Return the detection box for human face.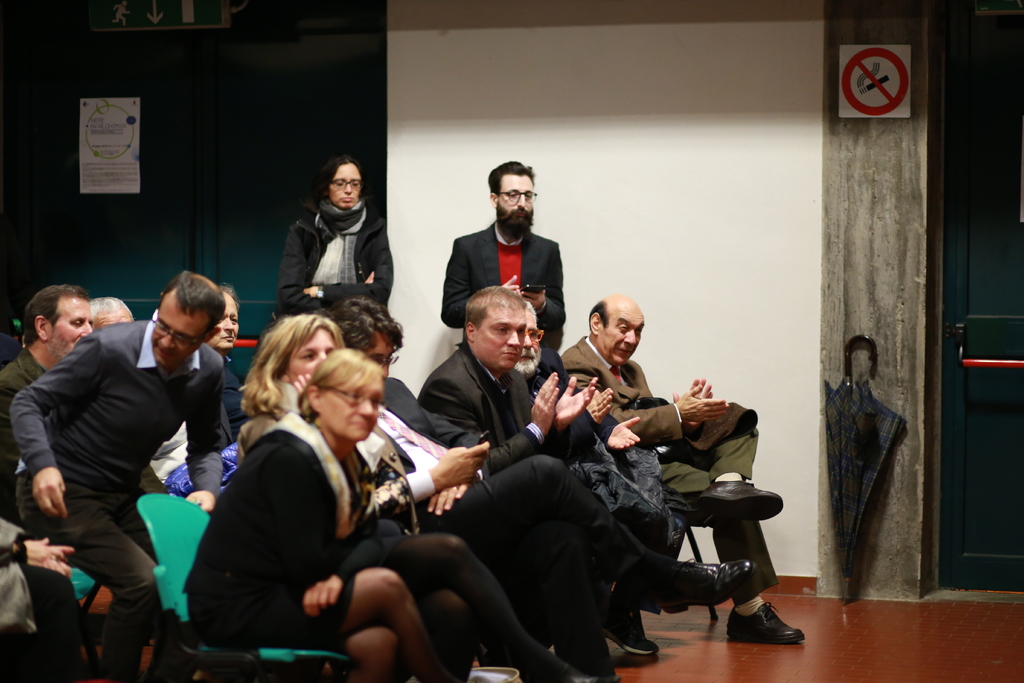
315,375,383,440.
